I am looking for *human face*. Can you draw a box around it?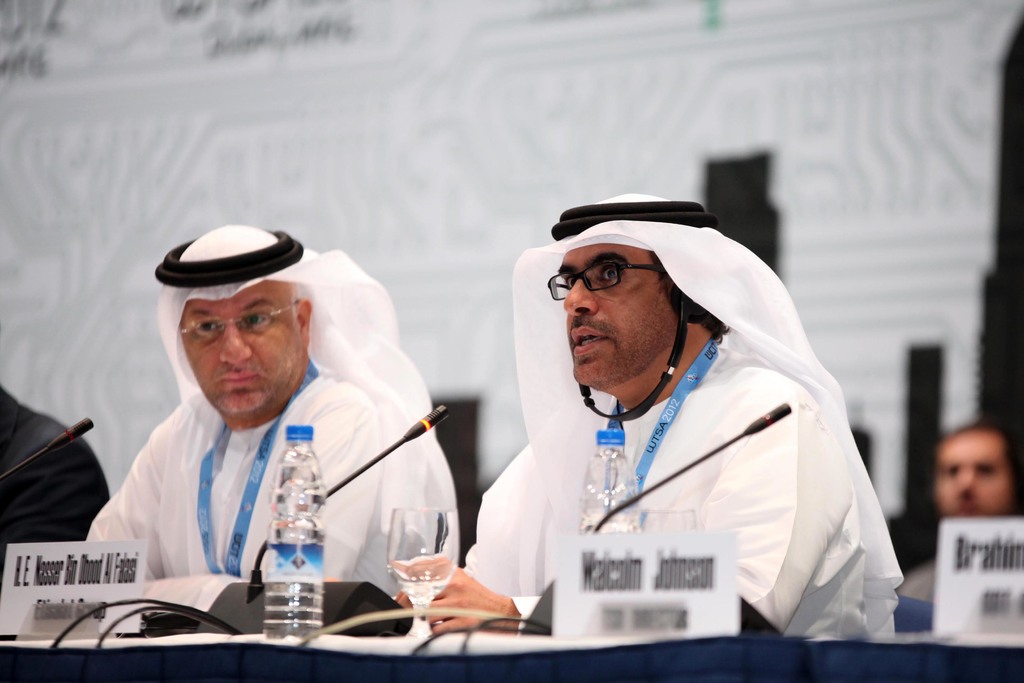
Sure, the bounding box is BBox(931, 431, 1018, 529).
